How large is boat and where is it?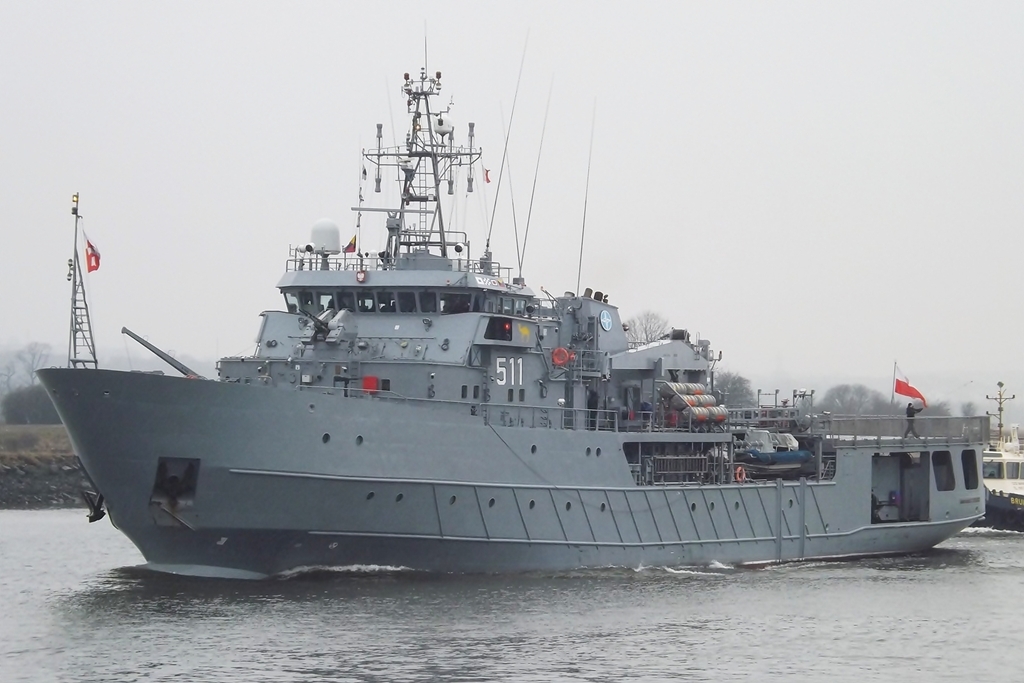
Bounding box: box=[29, 41, 951, 582].
